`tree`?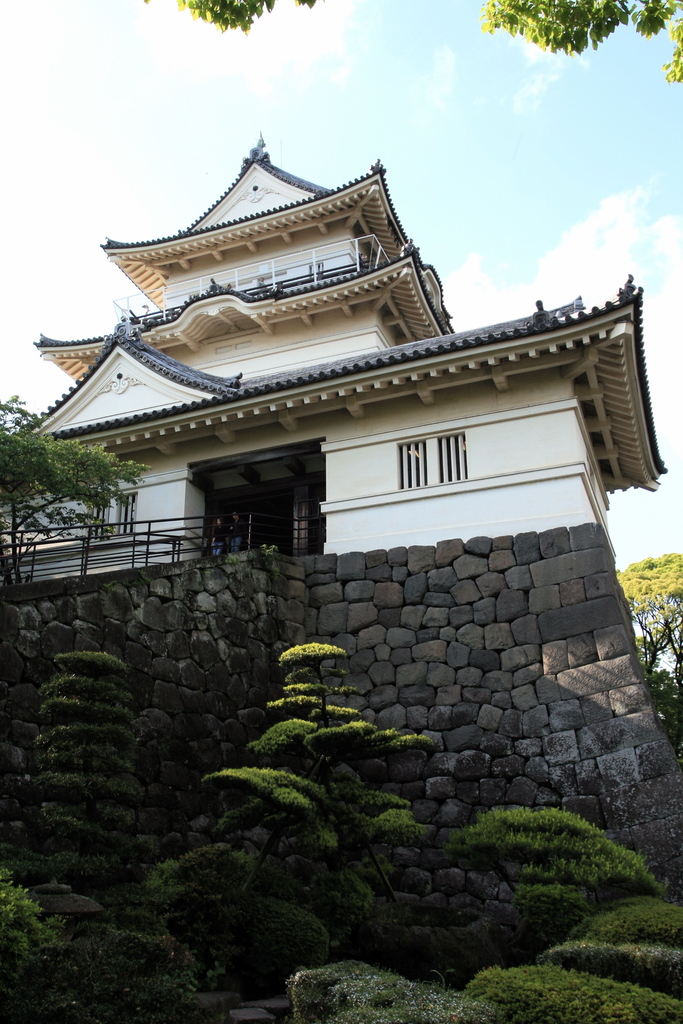
481 0 682 87
